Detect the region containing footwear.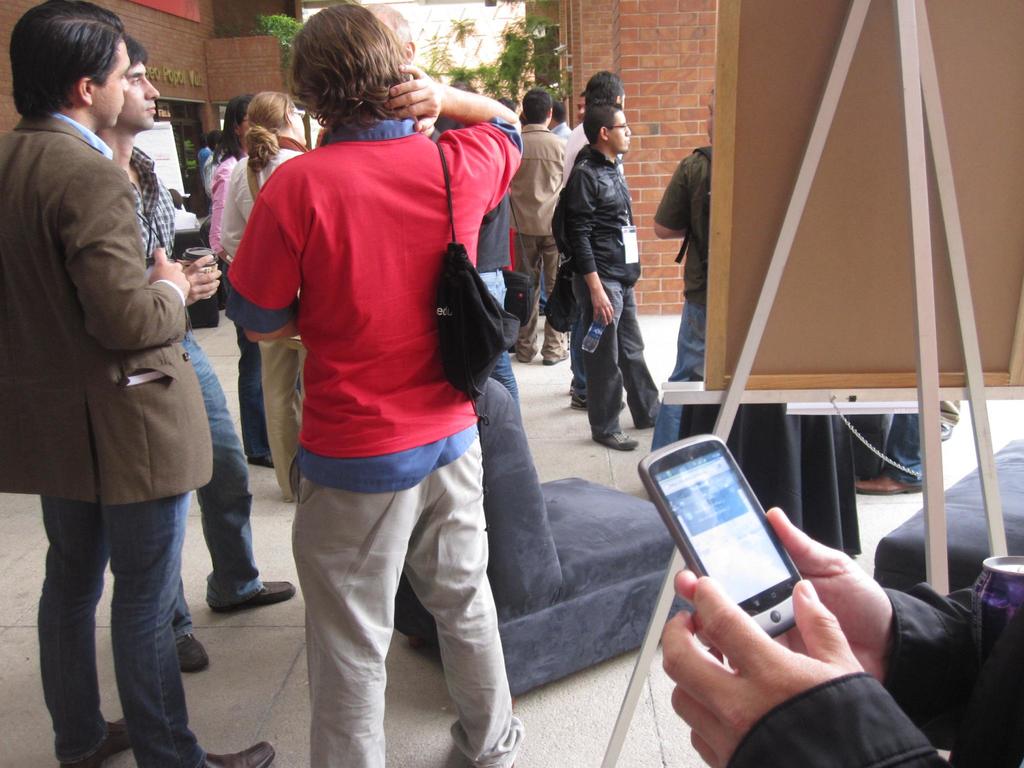
[543,350,568,367].
